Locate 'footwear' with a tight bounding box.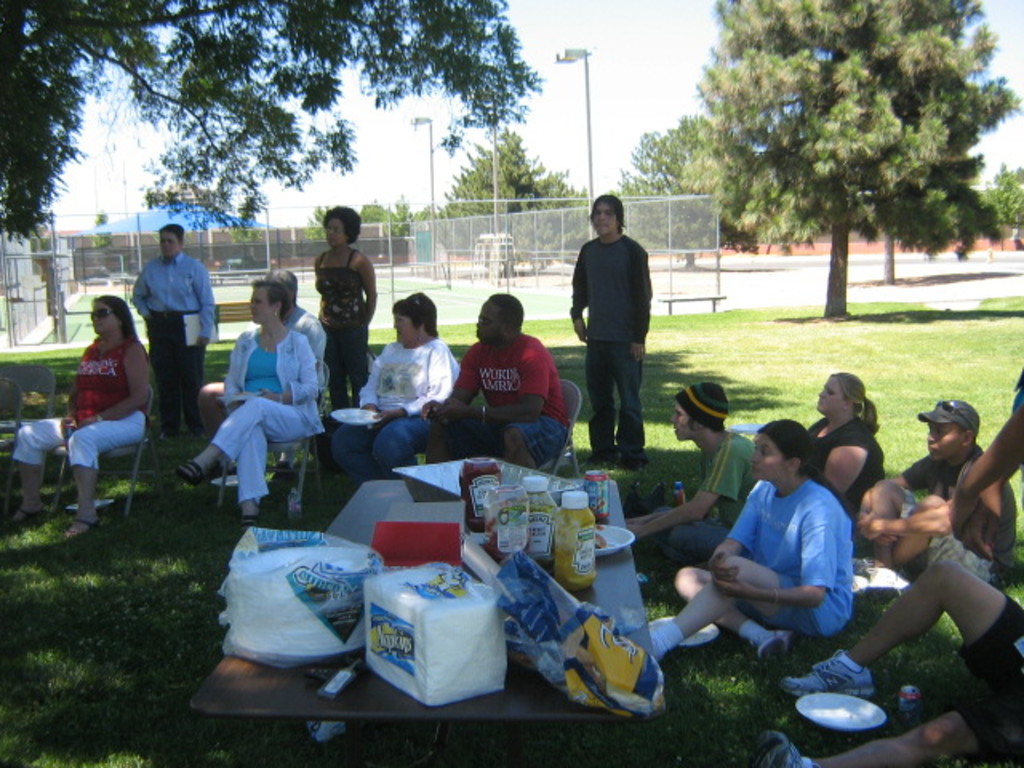
(left=618, top=451, right=646, bottom=466).
